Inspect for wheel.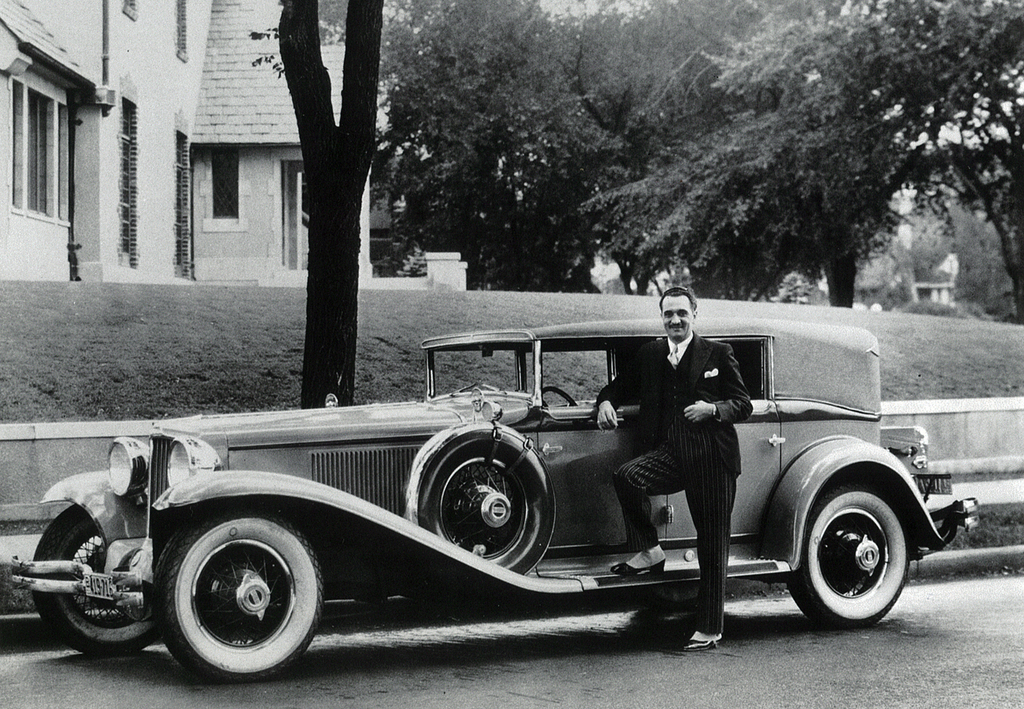
Inspection: 407,420,556,573.
